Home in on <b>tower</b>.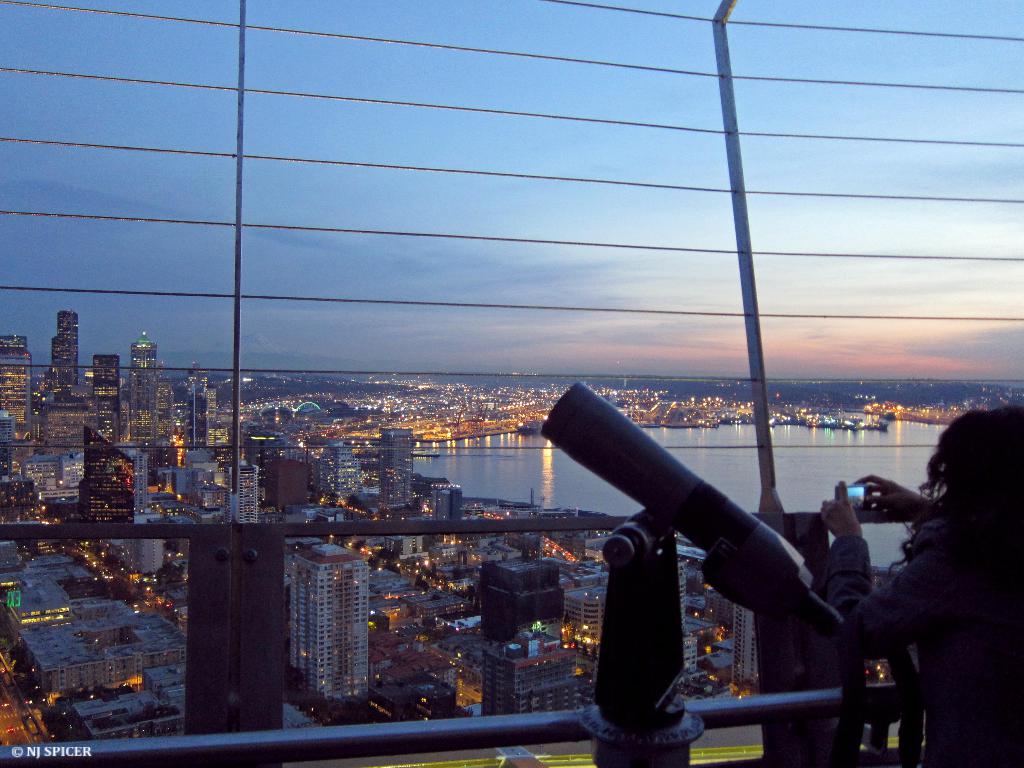
Homed in at (51,335,76,362).
